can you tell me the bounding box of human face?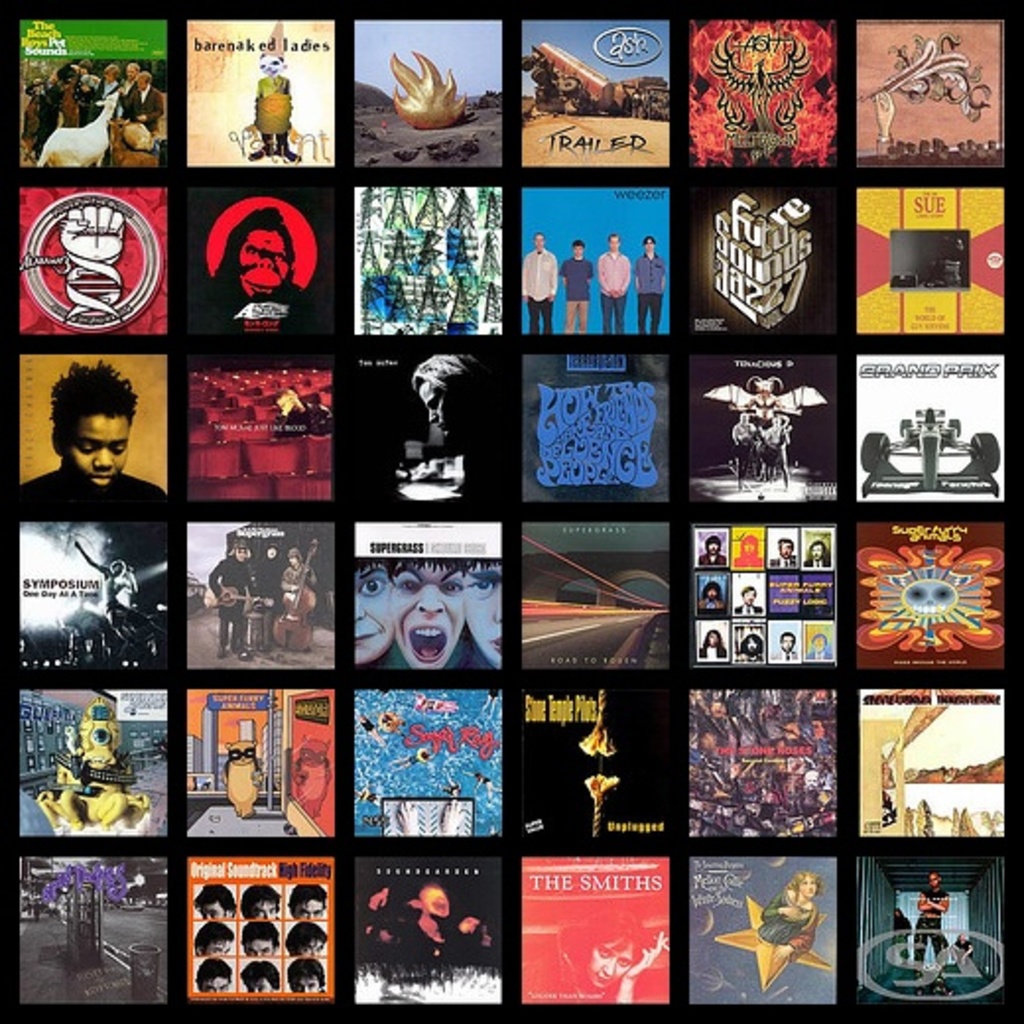
[left=738, top=587, right=764, bottom=605].
